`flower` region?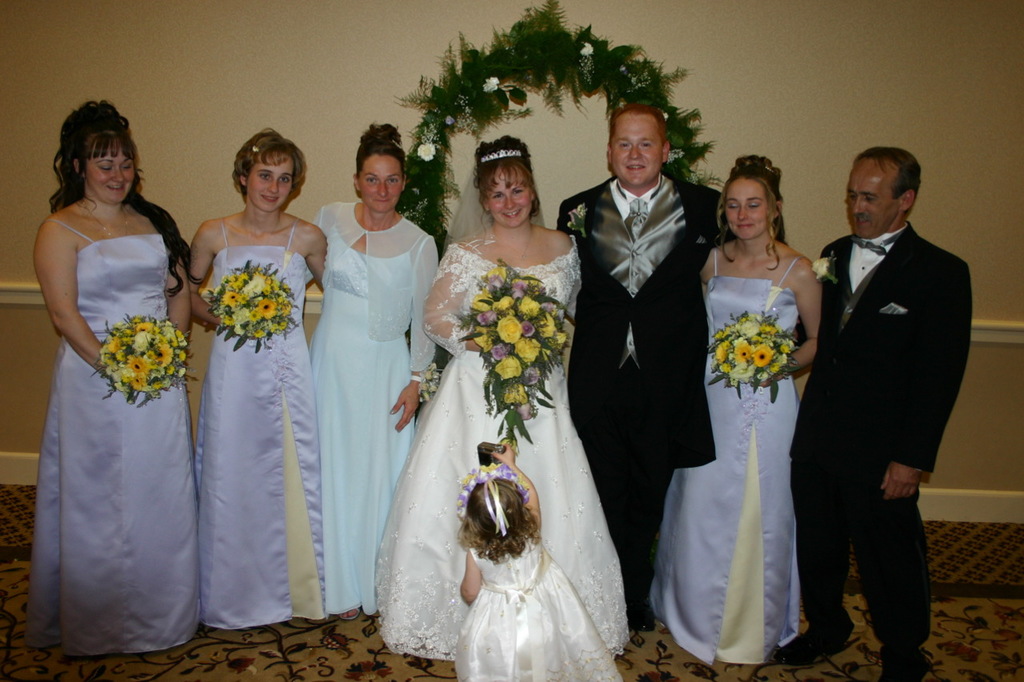
BBox(568, 208, 586, 233)
